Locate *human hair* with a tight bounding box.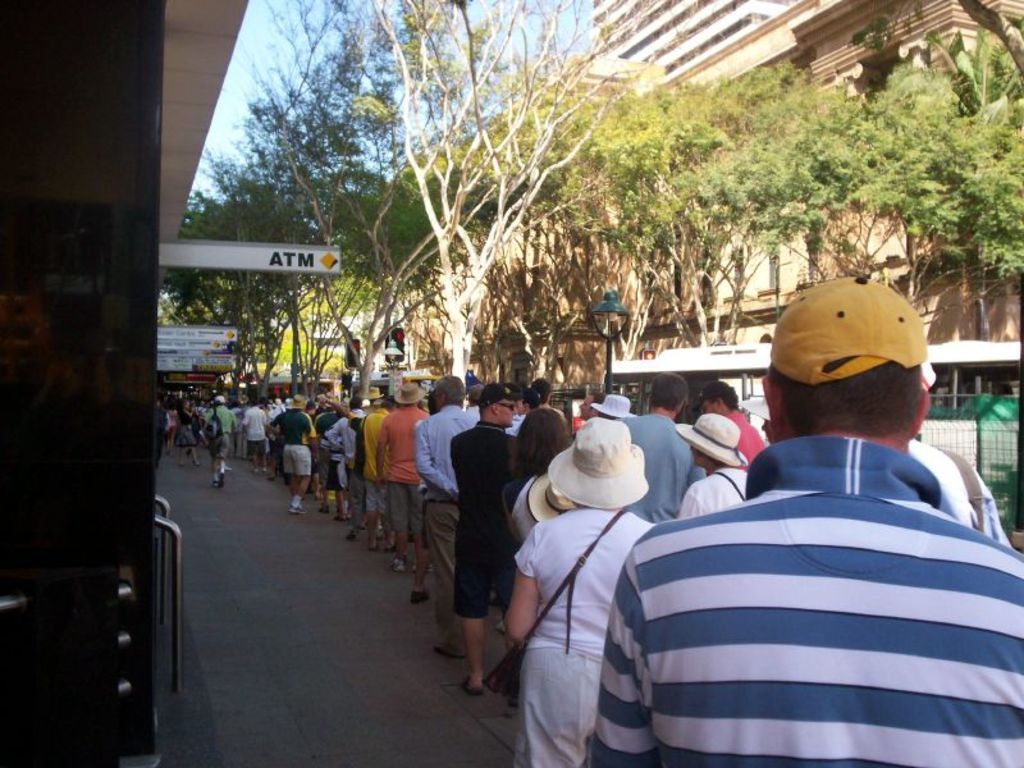
[left=646, top=378, right=691, bottom=413].
